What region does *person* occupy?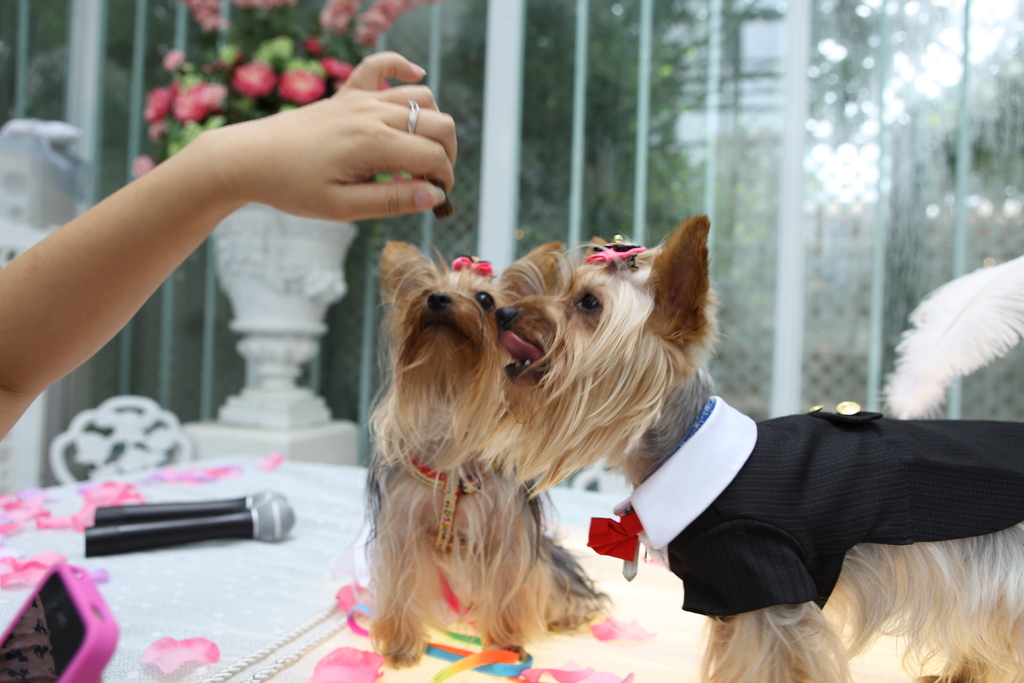
box(0, 48, 458, 444).
